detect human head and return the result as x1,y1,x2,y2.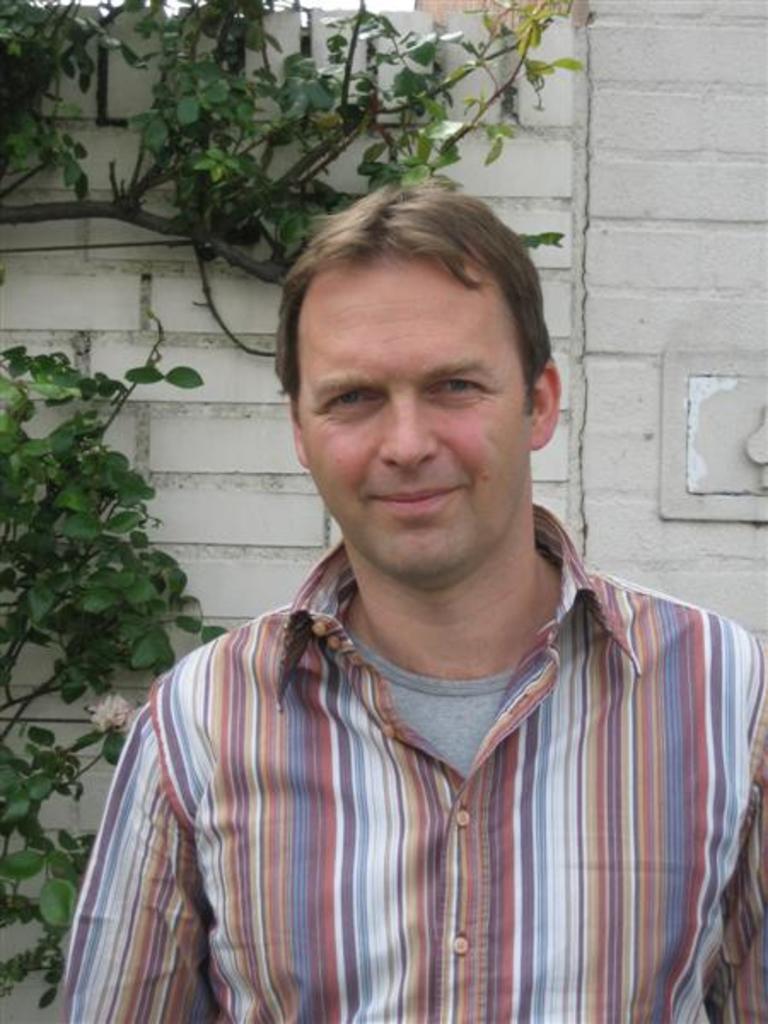
268,166,575,551.
